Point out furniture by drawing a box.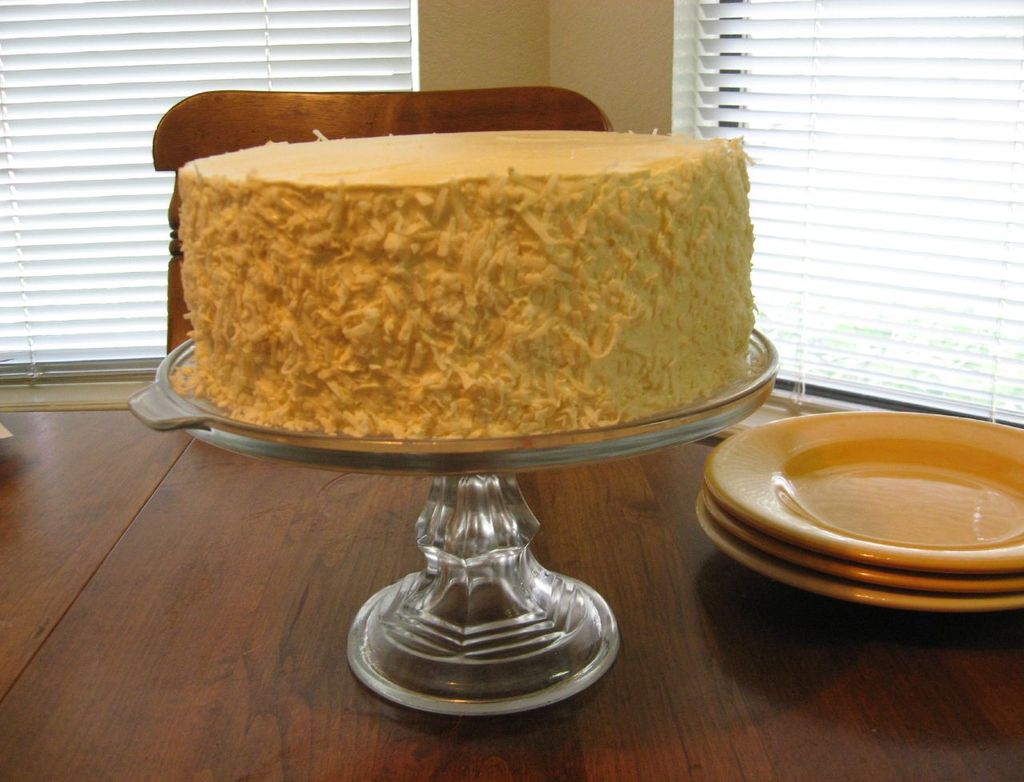
BBox(0, 413, 1023, 781).
